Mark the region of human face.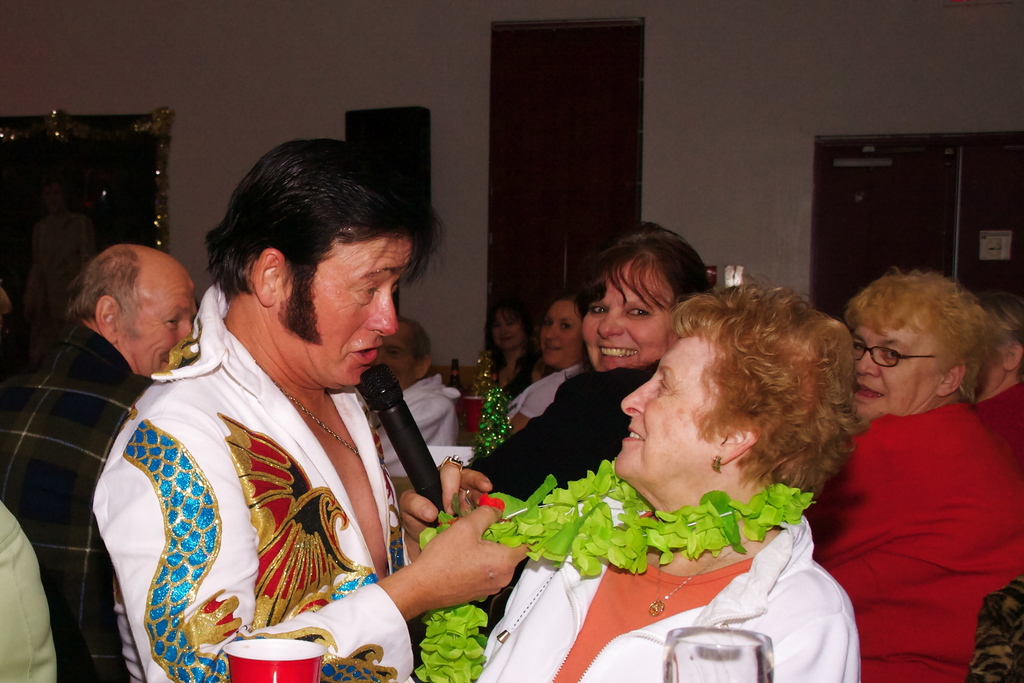
Region: [277, 240, 415, 390].
